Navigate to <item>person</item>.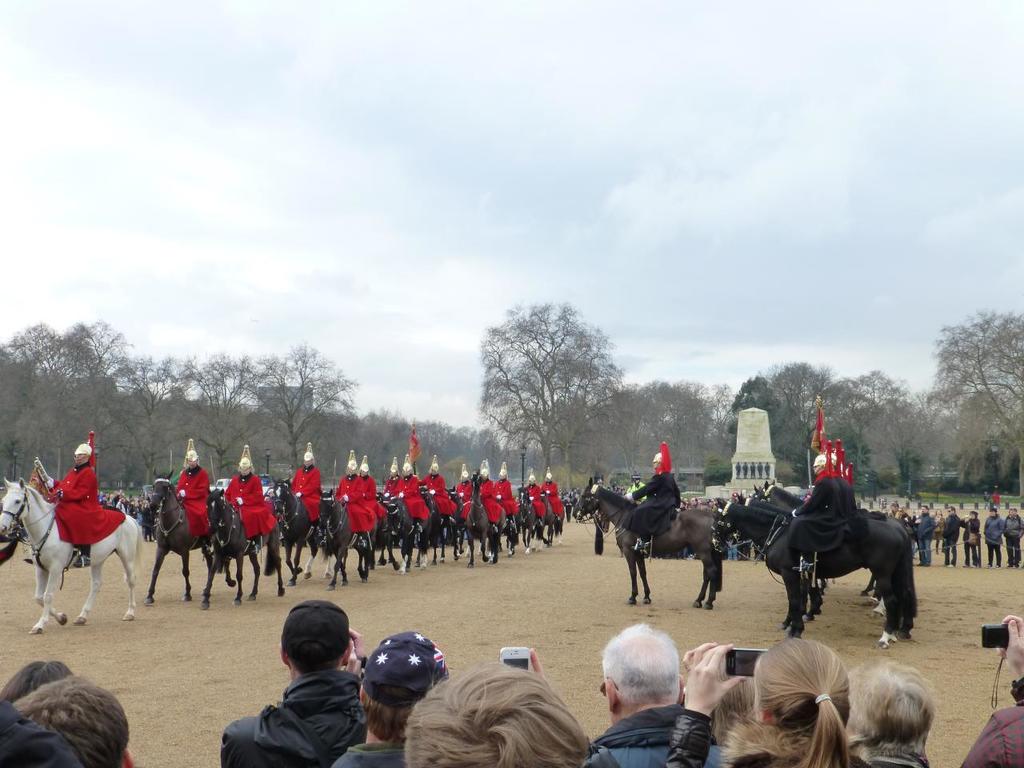
Navigation target: 630:472:648:502.
